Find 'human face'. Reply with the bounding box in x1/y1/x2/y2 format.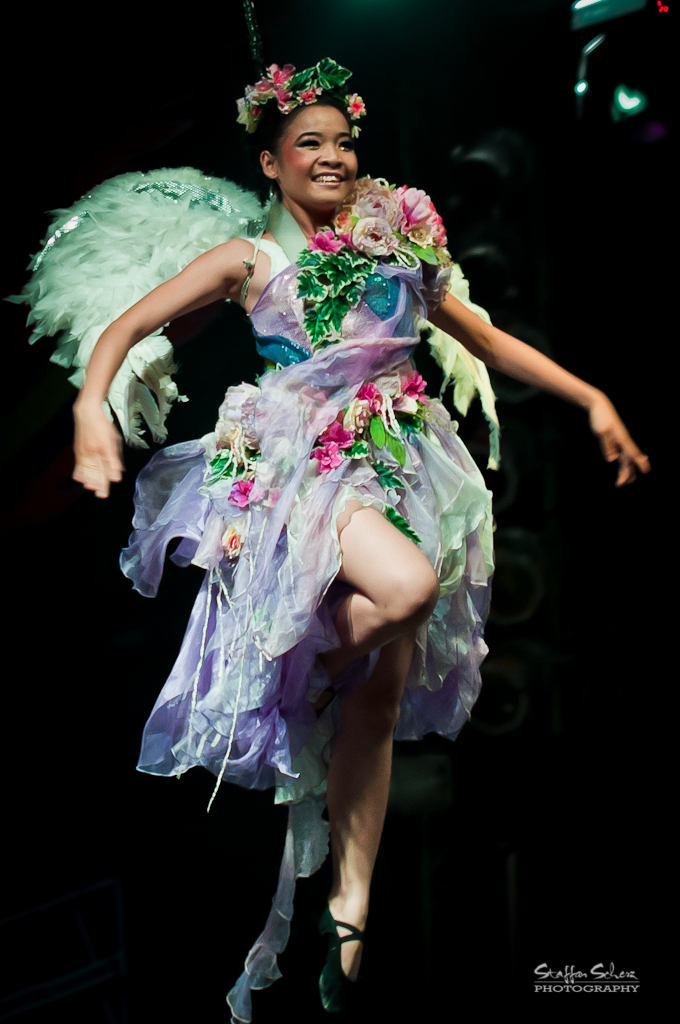
281/108/358/207.
